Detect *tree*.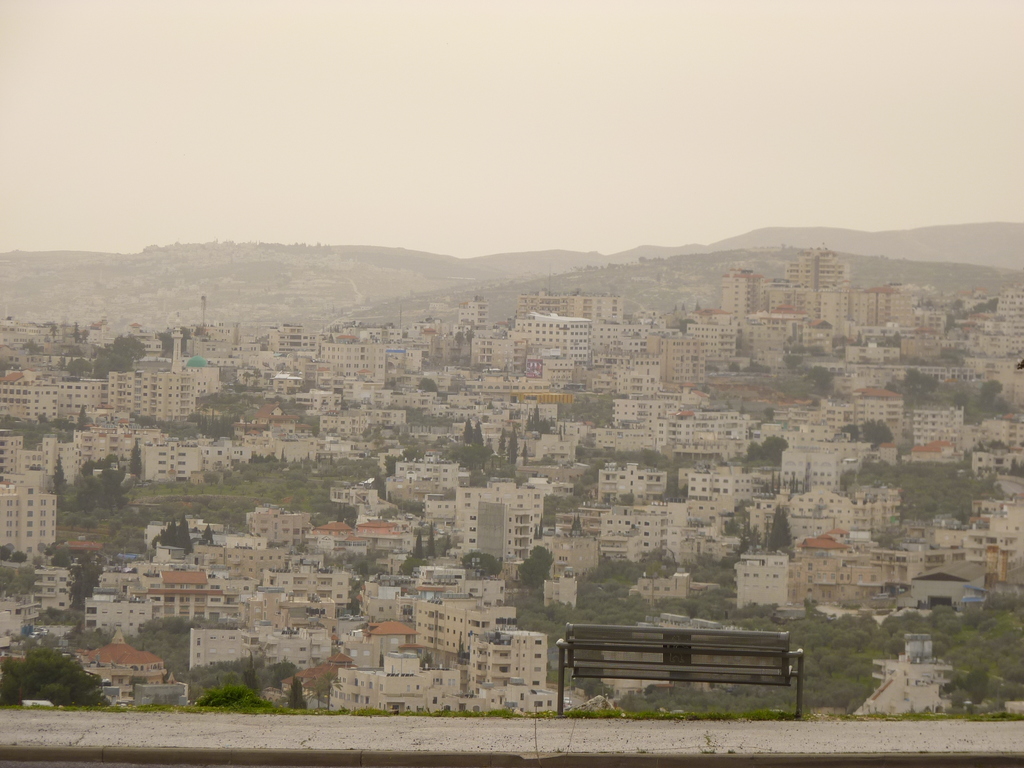
Detected at (426, 518, 434, 557).
